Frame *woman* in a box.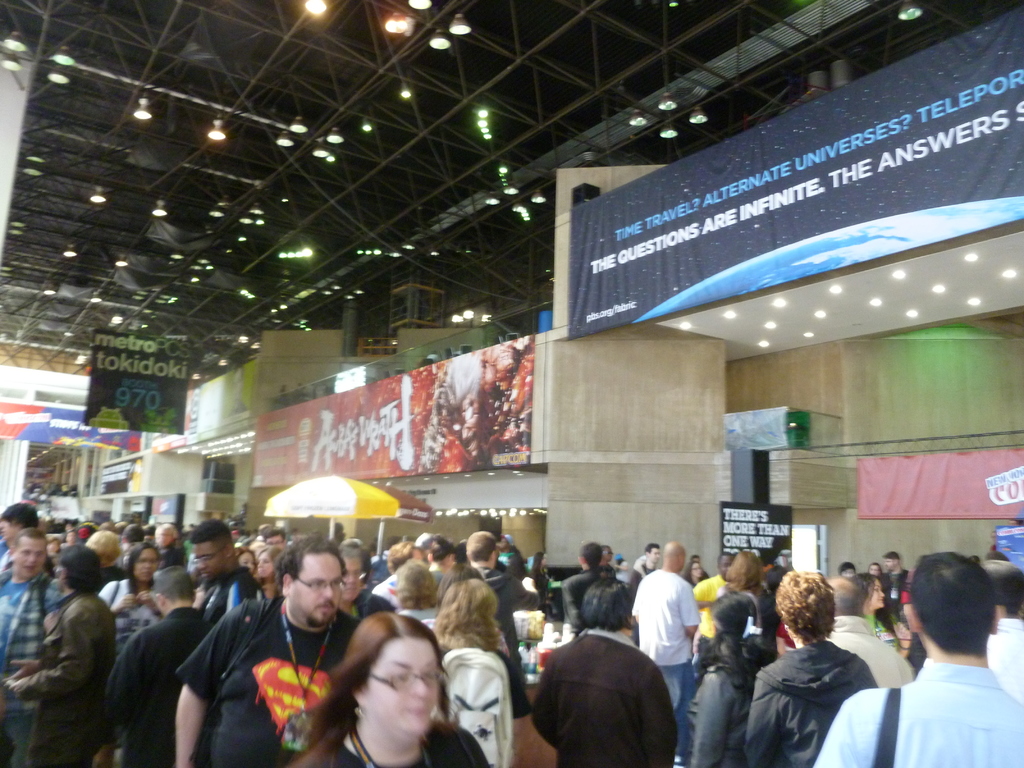
bbox=[851, 568, 914, 659].
